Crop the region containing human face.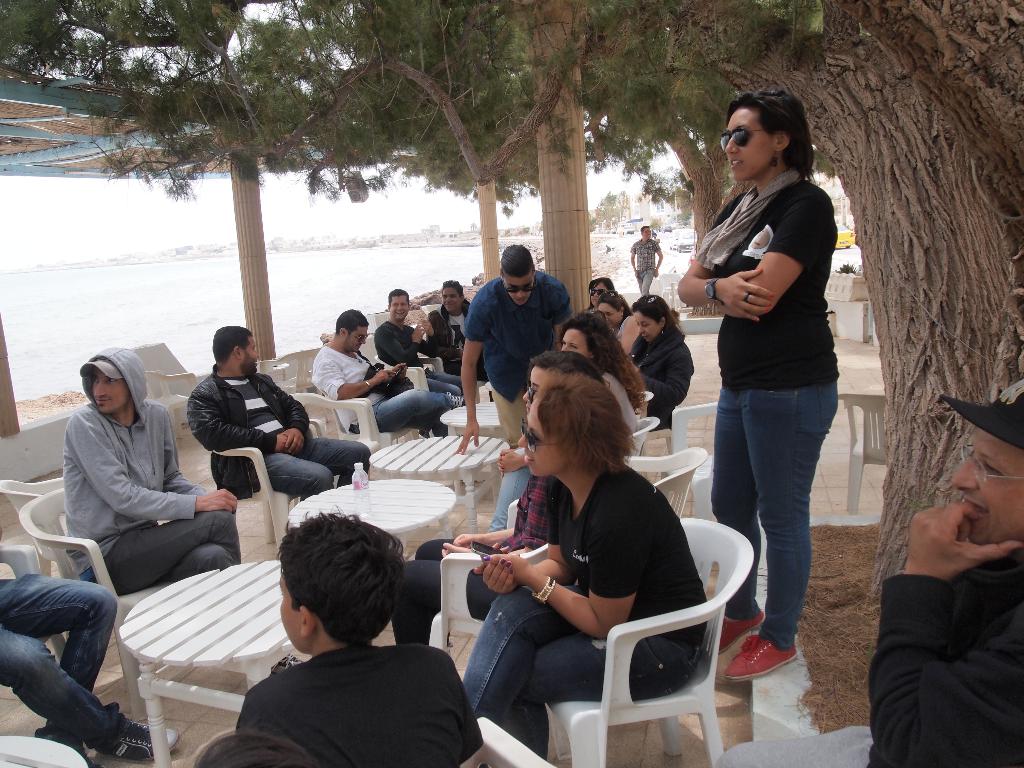
Crop region: [left=345, top=325, right=367, bottom=355].
